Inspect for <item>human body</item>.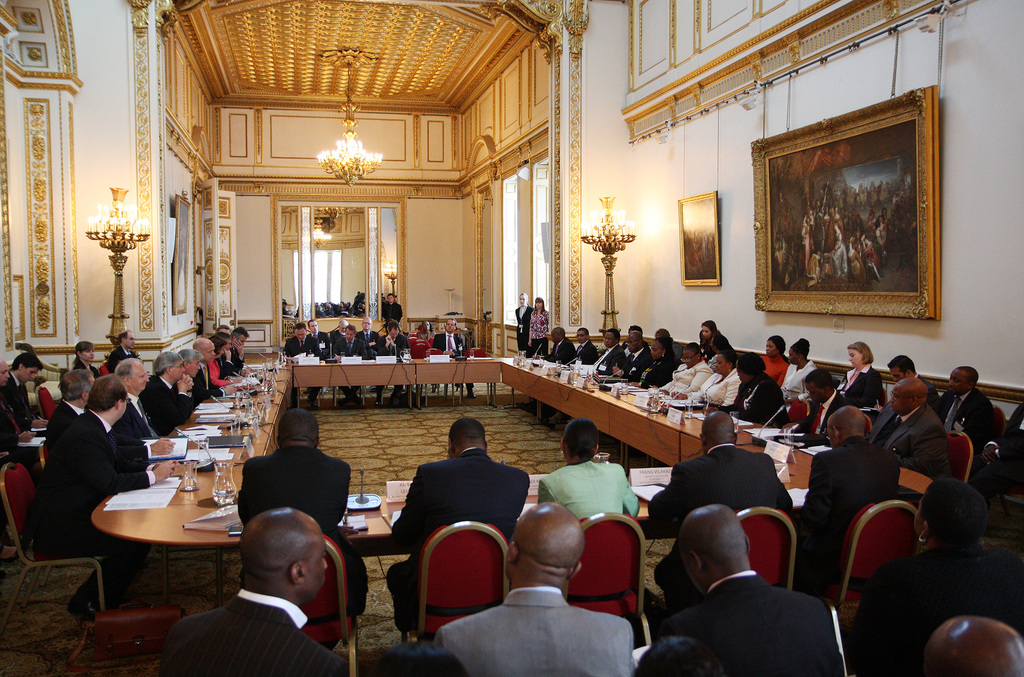
Inspection: bbox=(432, 319, 475, 399).
